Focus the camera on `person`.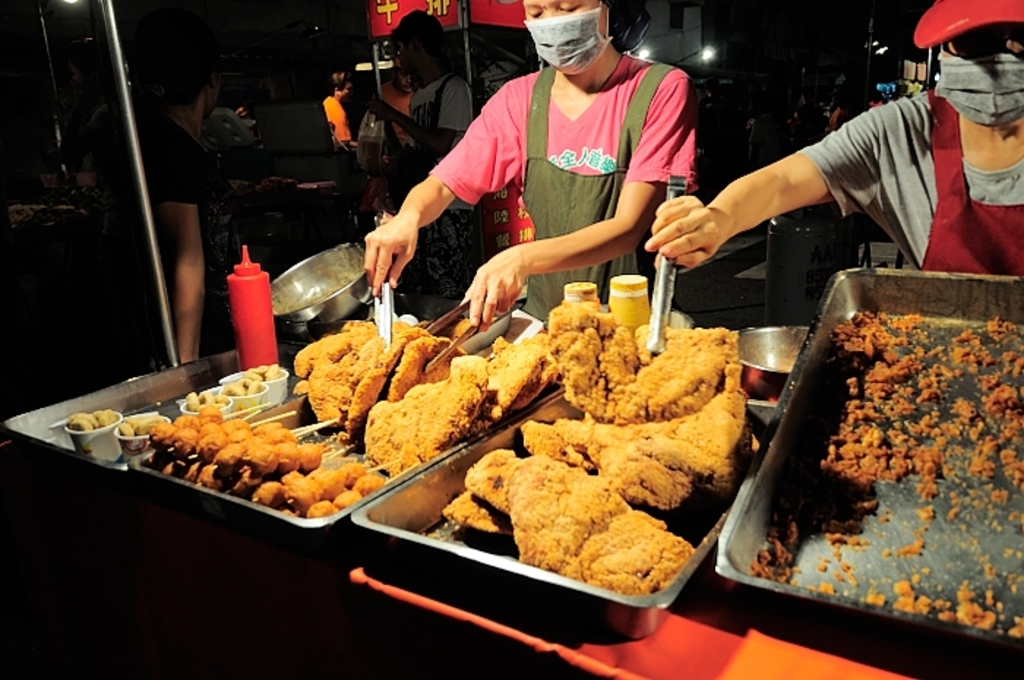
Focus region: region(360, 0, 704, 325).
